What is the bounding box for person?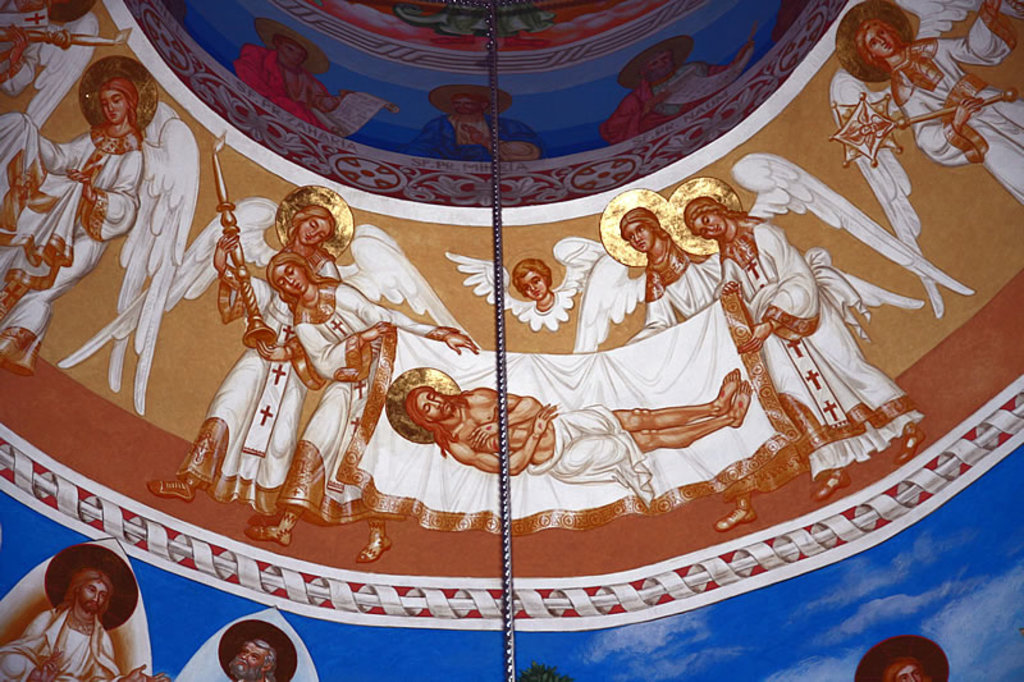
<box>218,621,300,681</box>.
